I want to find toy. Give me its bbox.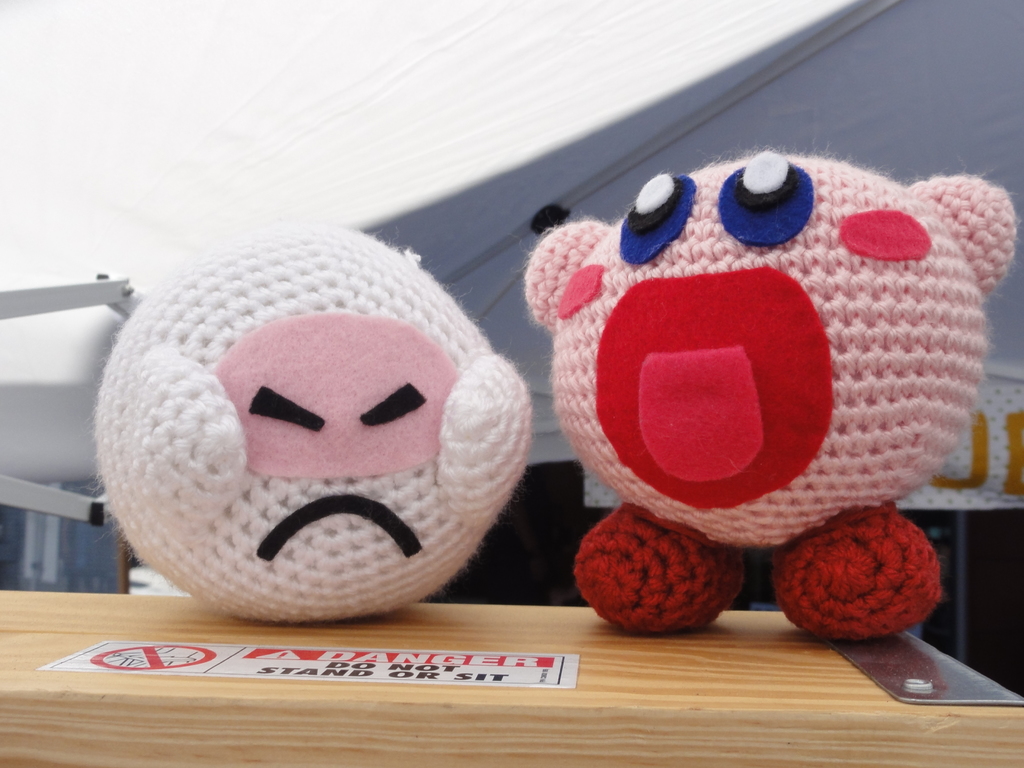
<bbox>97, 218, 530, 627</bbox>.
